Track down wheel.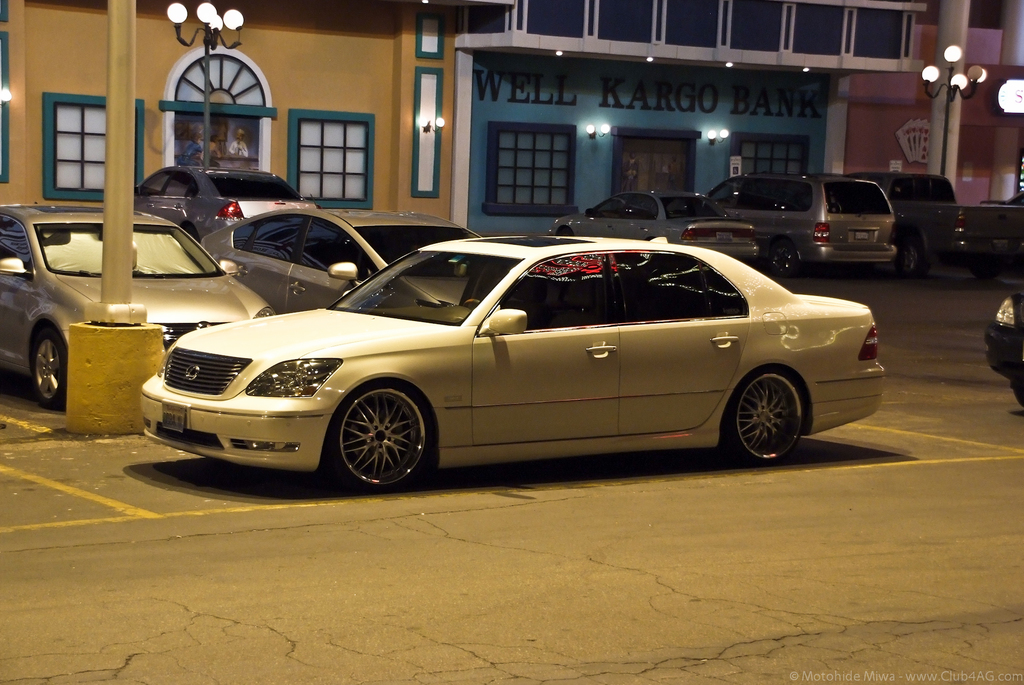
Tracked to x1=1007, y1=358, x2=1023, y2=408.
